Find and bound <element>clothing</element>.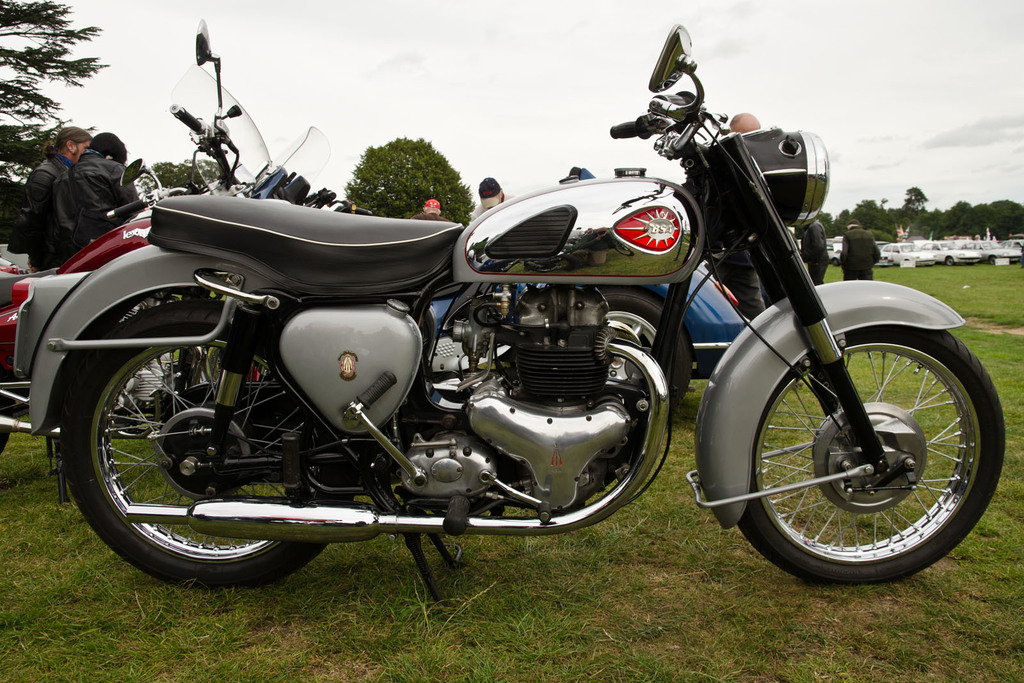
Bound: 412, 210, 451, 220.
